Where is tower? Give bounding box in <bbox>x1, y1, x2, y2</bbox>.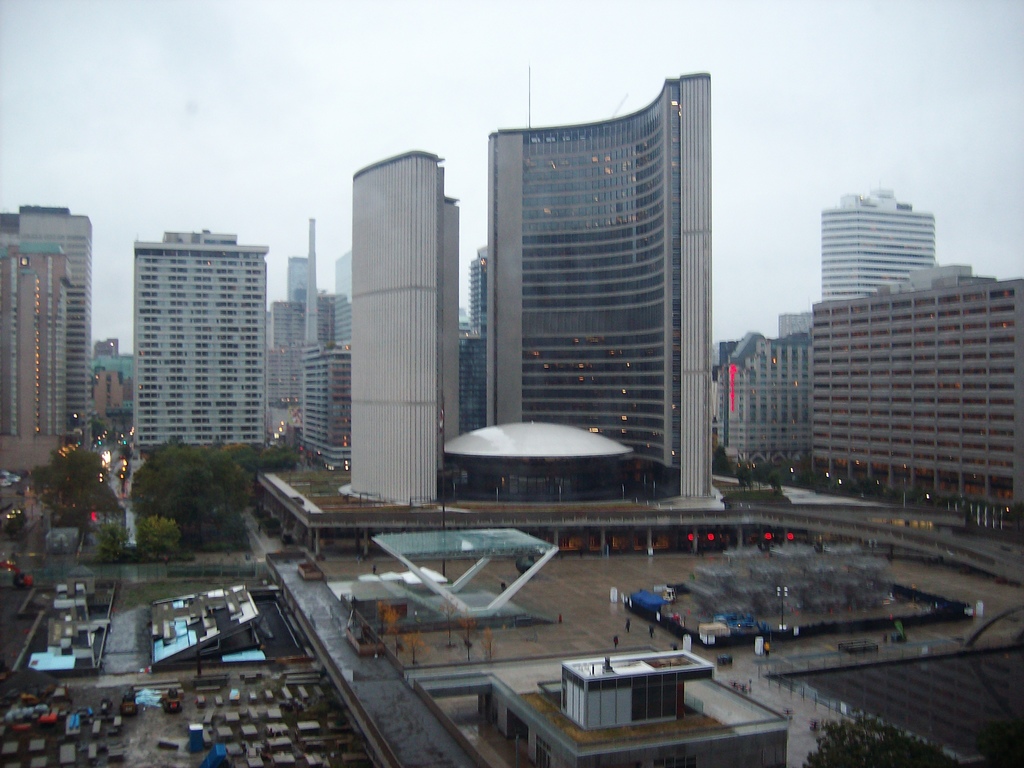
<bbox>486, 66, 713, 494</bbox>.
